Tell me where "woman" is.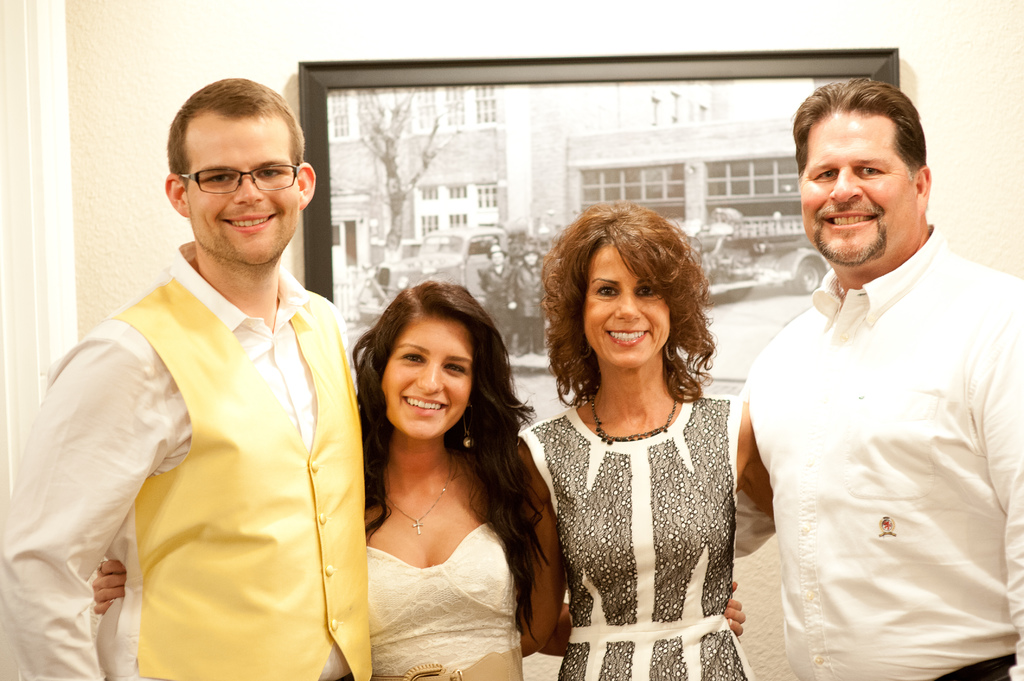
"woman" is at <bbox>90, 273, 744, 680</bbox>.
